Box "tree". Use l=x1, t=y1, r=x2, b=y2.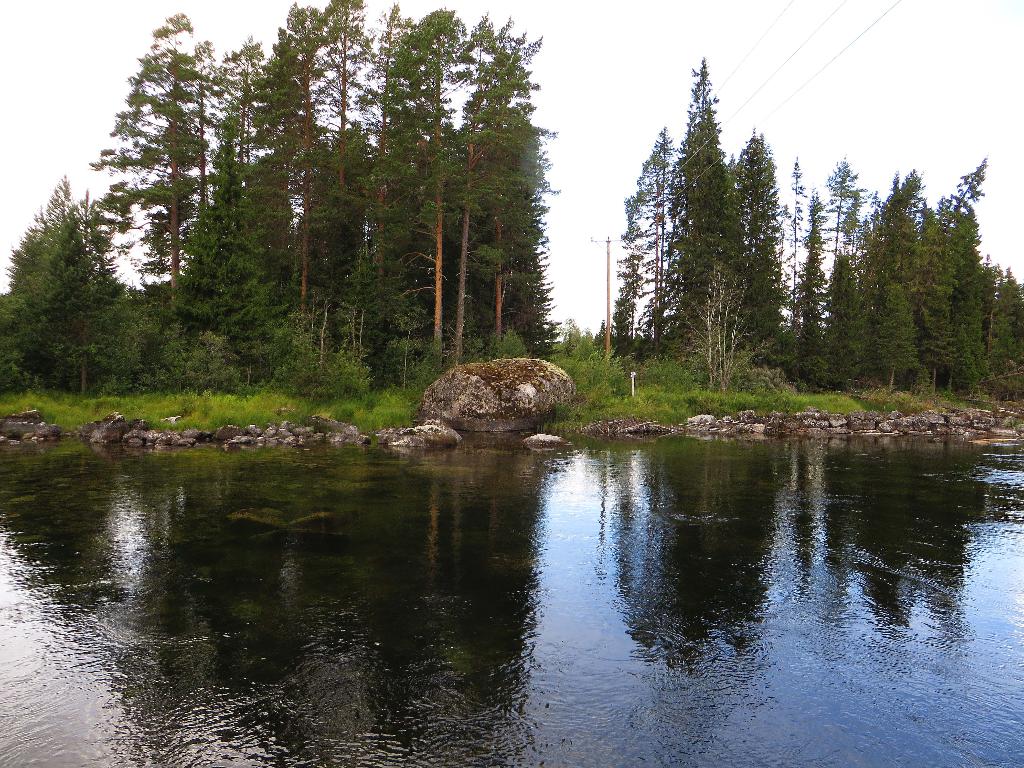
l=607, t=252, r=643, b=351.
